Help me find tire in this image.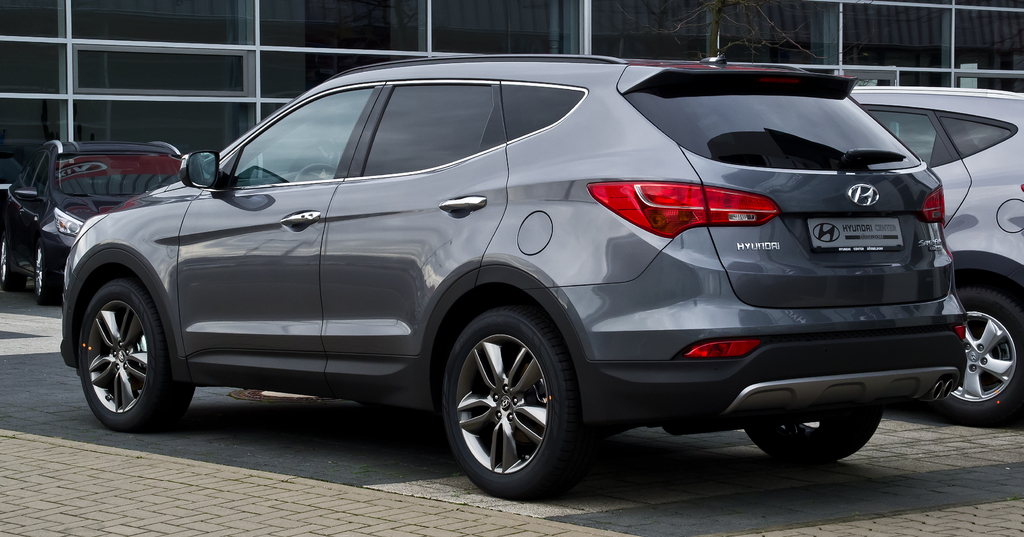
Found it: 444 318 574 501.
